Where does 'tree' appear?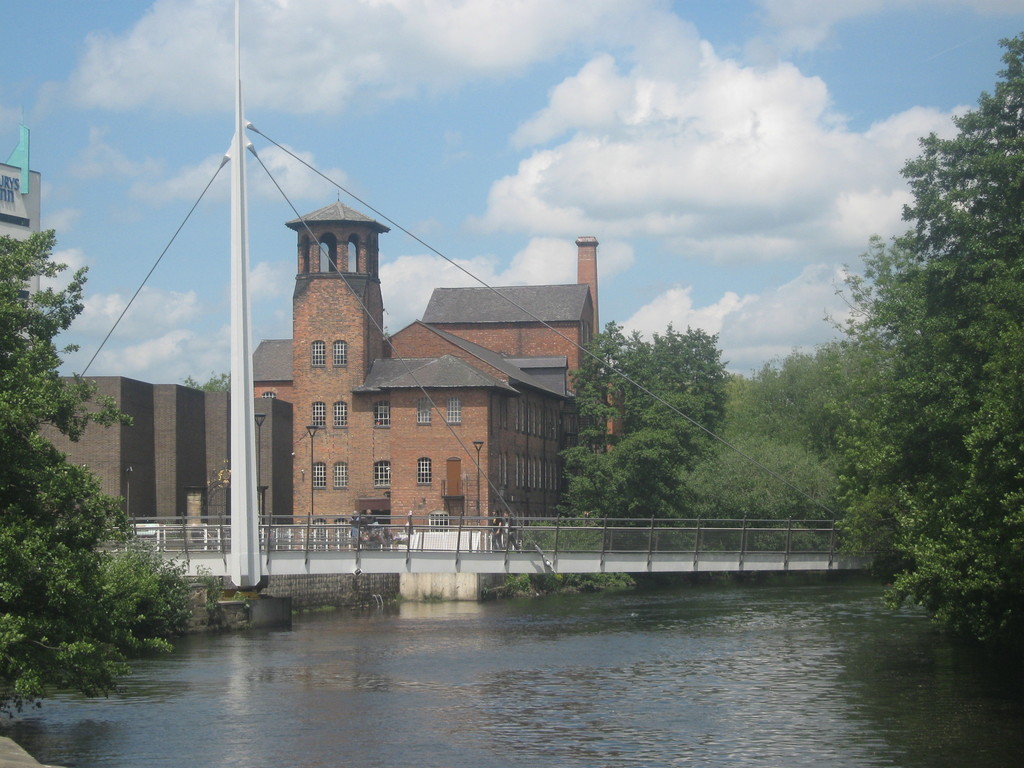
Appears at [x1=678, y1=337, x2=897, y2=544].
